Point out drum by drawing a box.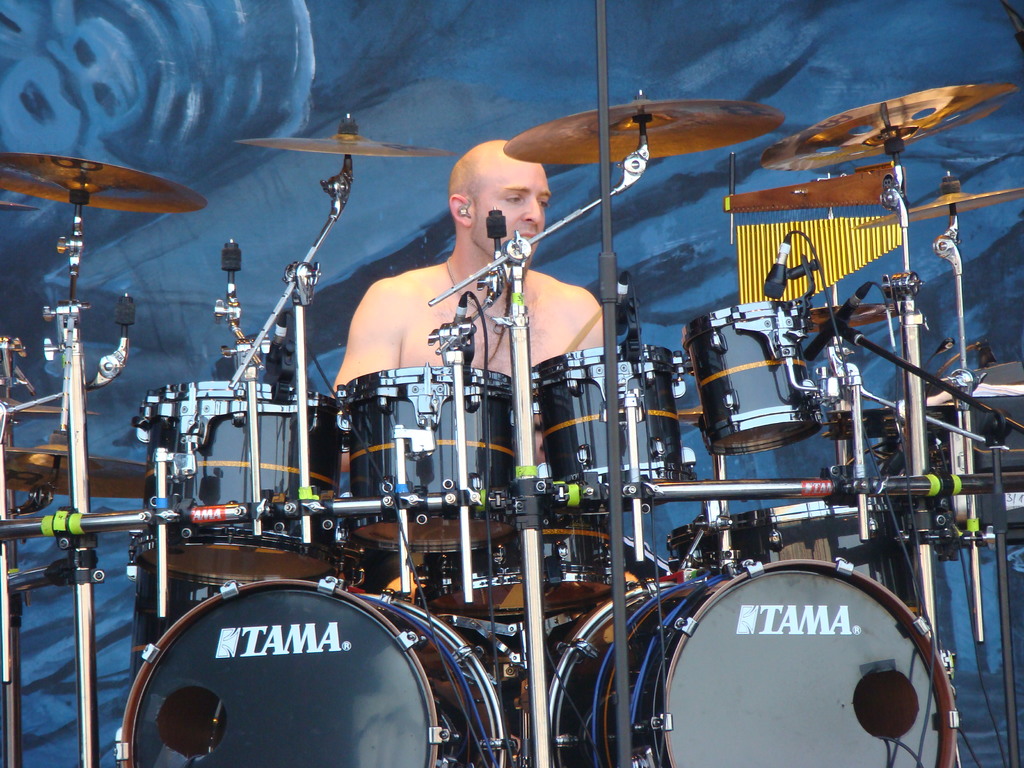
BBox(530, 347, 687, 509).
